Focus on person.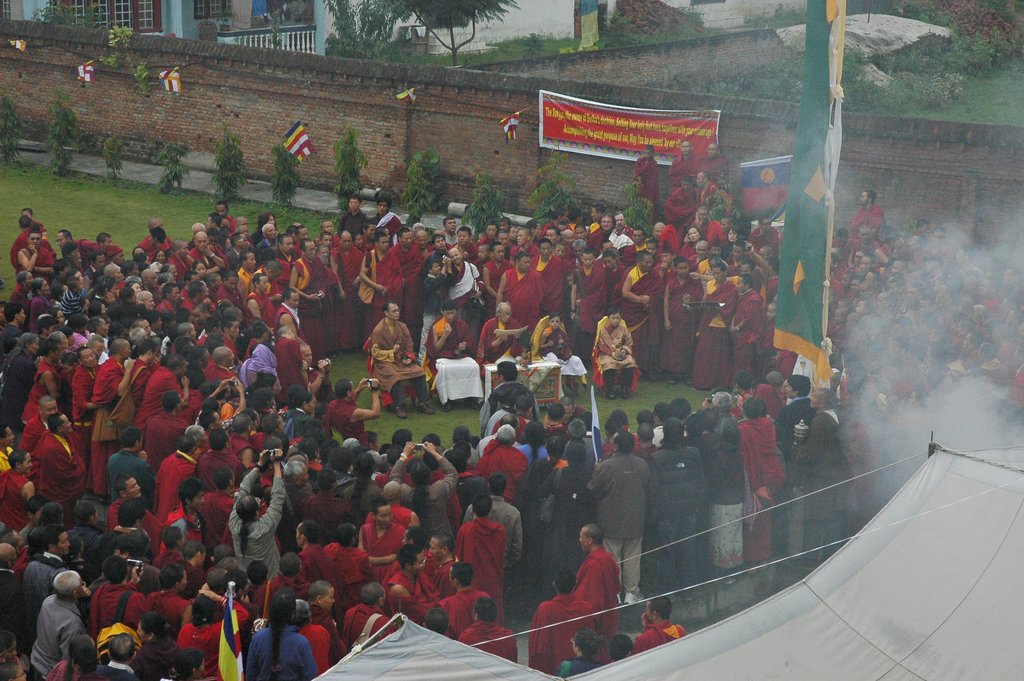
Focused at crop(445, 429, 484, 468).
